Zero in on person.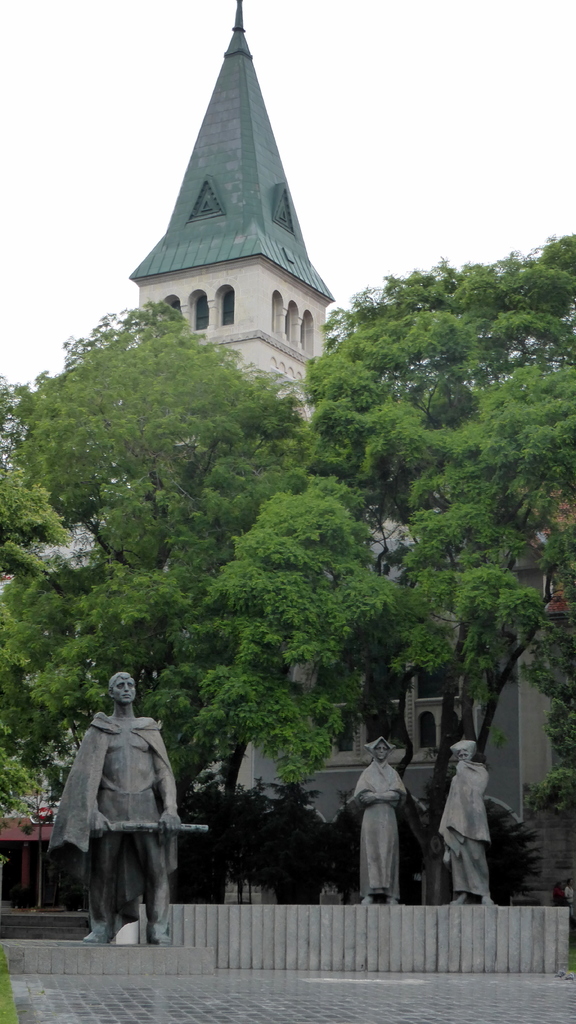
Zeroed in: 47,666,184,937.
